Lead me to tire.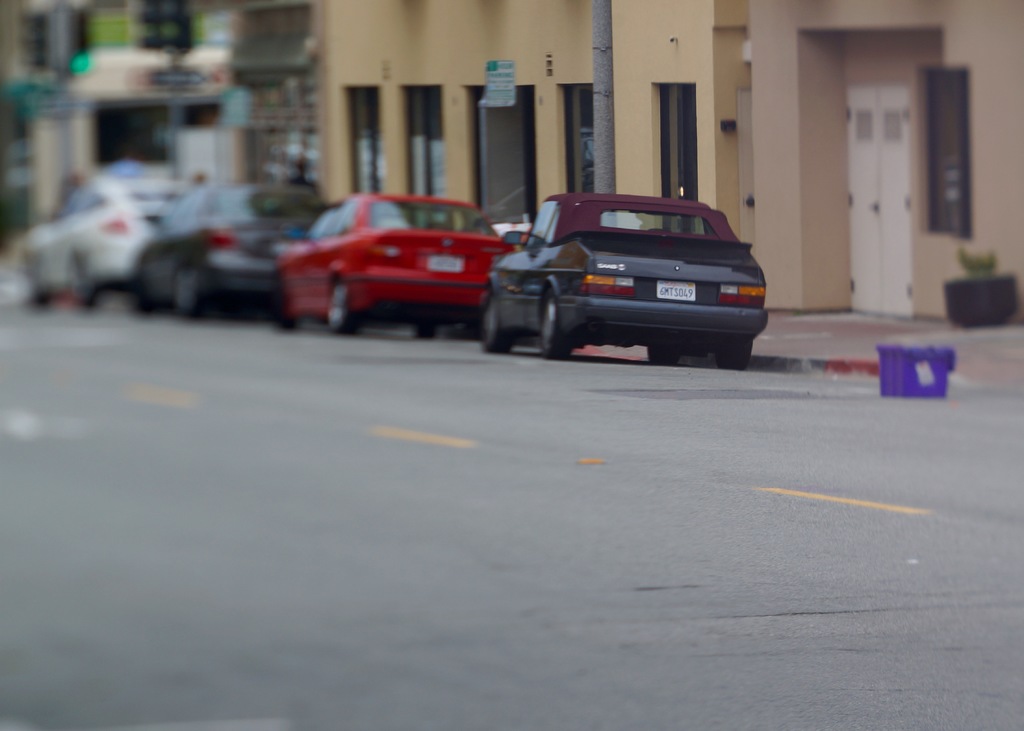
Lead to 649 351 679 363.
